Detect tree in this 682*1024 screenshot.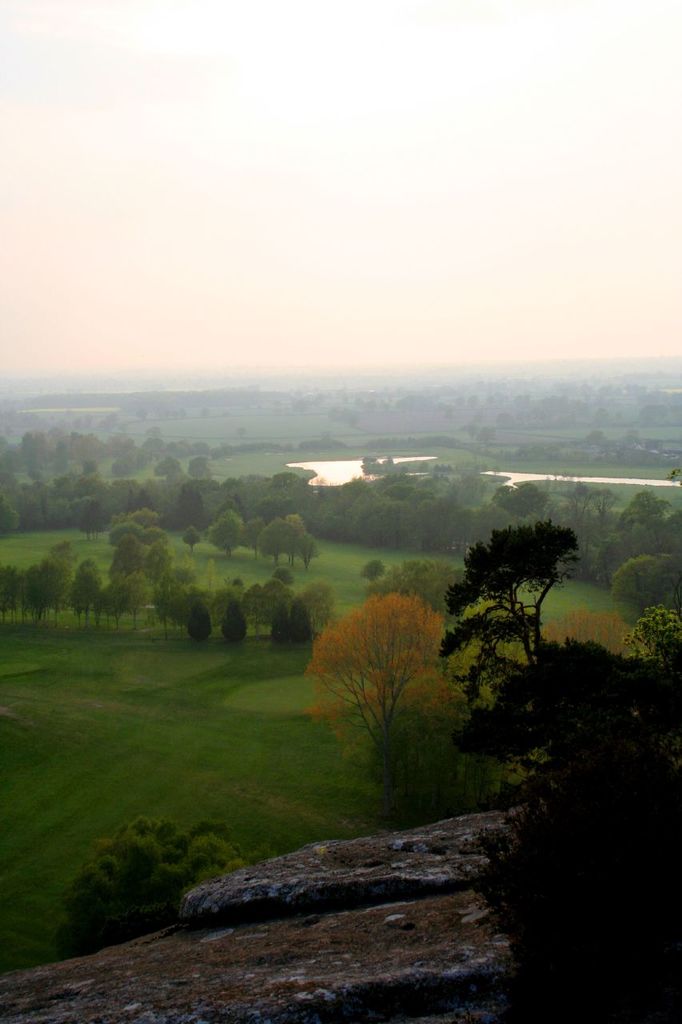
Detection: region(190, 593, 219, 646).
